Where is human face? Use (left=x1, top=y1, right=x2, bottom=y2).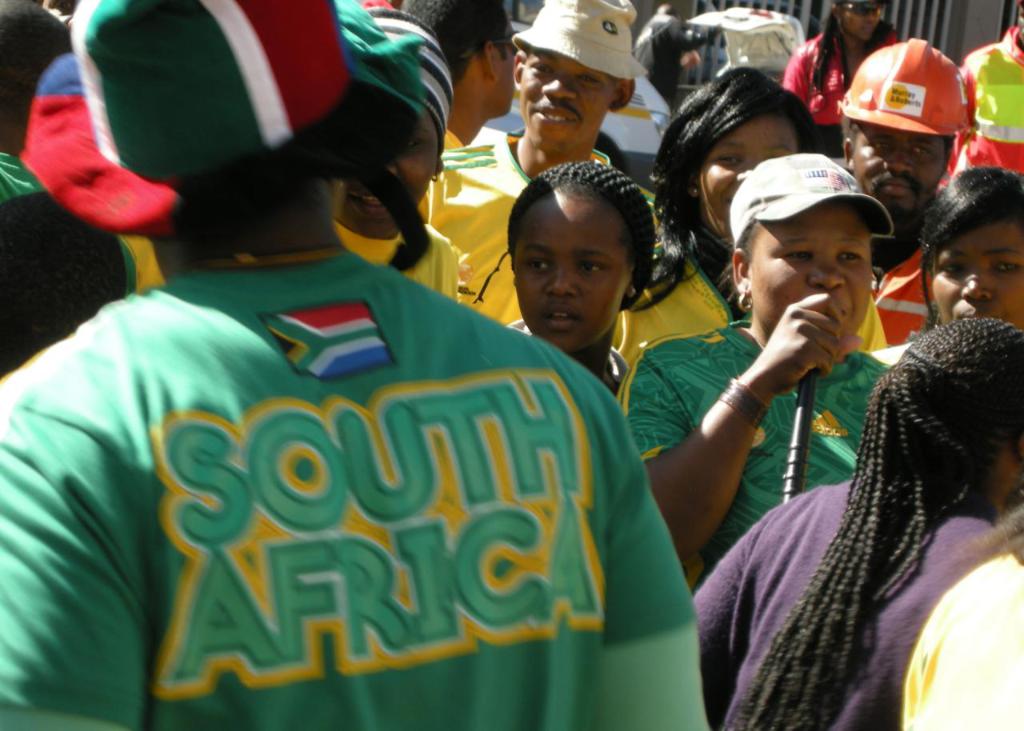
(left=852, top=122, right=947, bottom=213).
